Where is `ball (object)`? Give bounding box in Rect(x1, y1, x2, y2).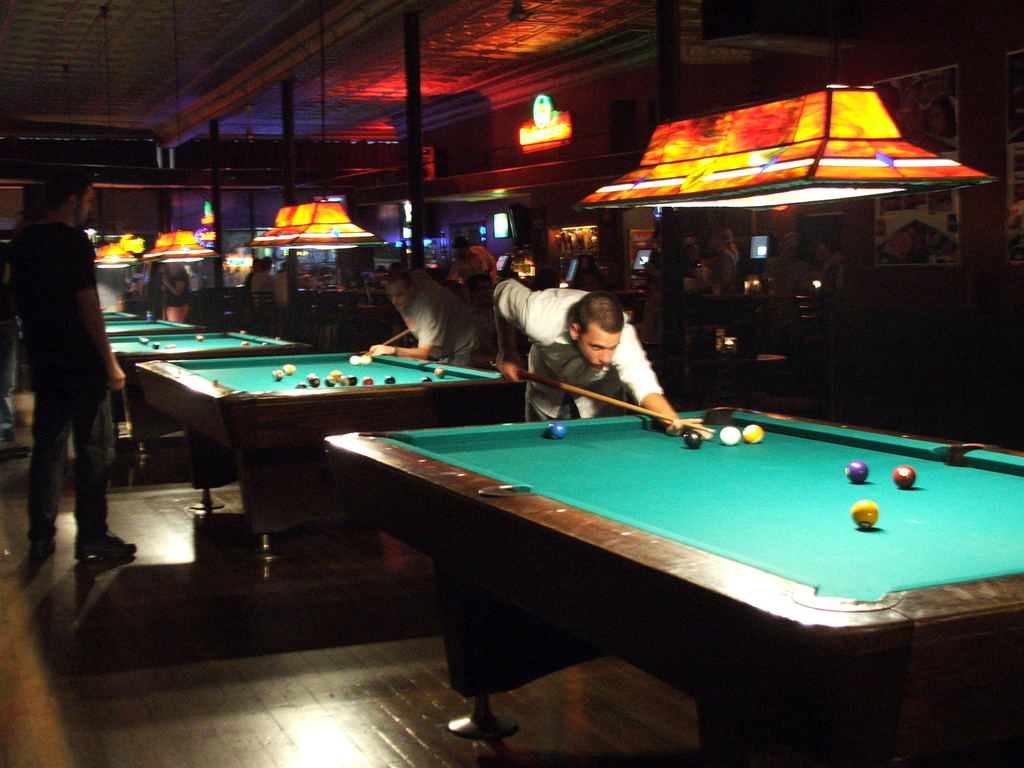
Rect(193, 331, 204, 342).
